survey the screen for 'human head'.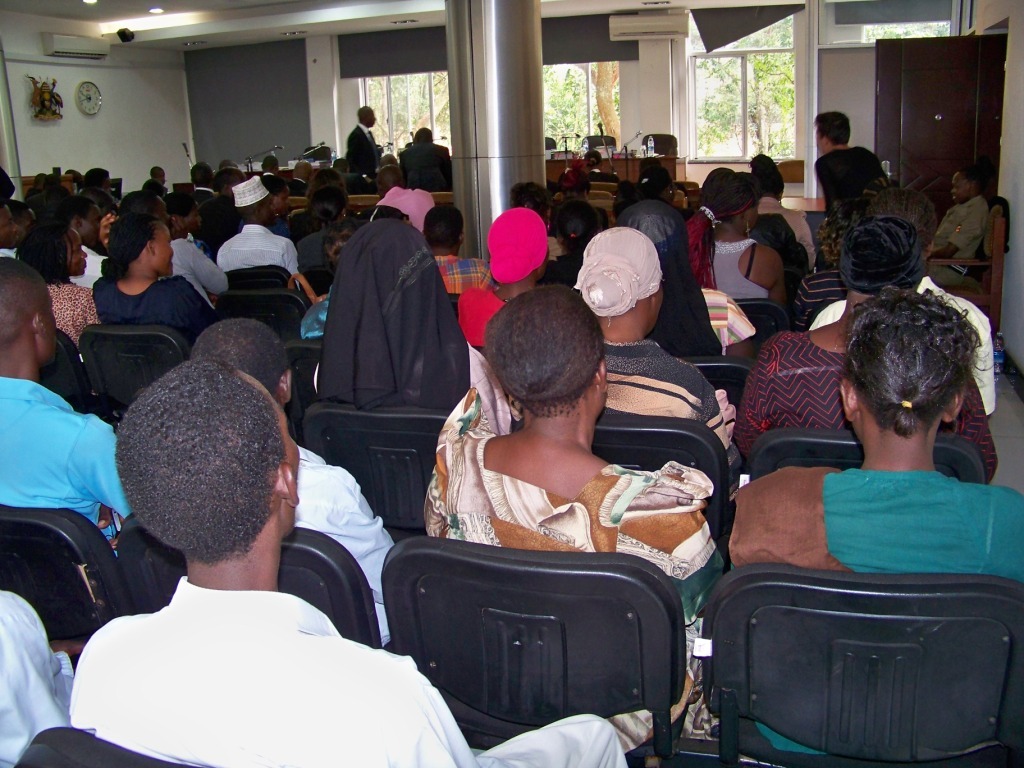
Survey found: (x1=82, y1=164, x2=111, y2=192).
